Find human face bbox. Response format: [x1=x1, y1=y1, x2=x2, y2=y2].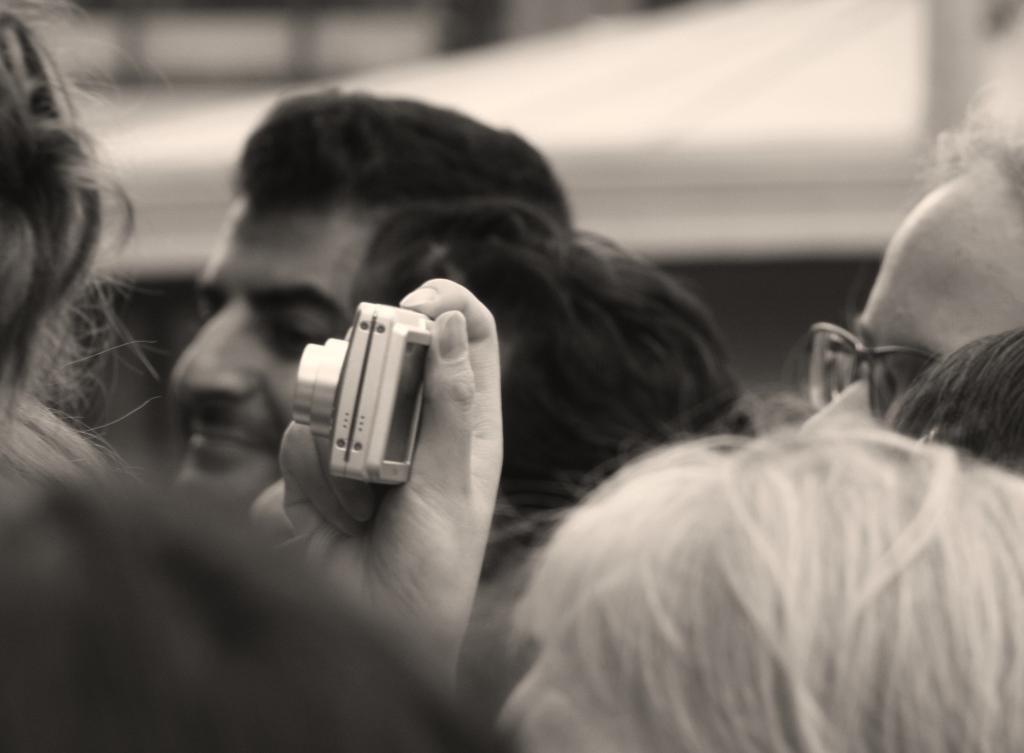
[x1=163, y1=194, x2=371, y2=502].
